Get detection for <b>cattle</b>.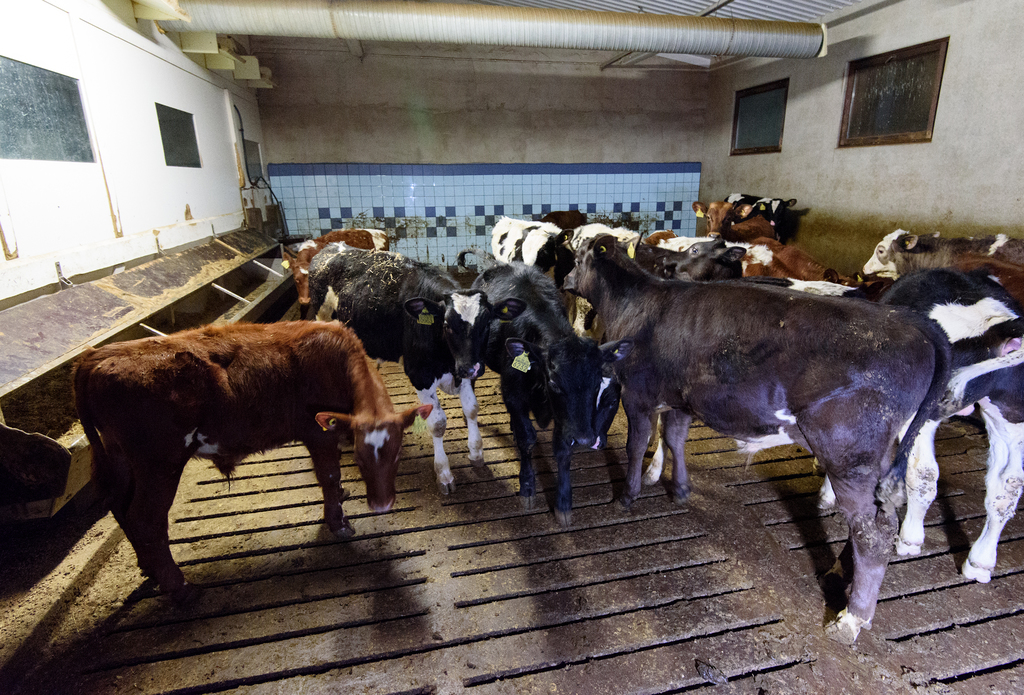
Detection: <bbox>302, 242, 524, 490</bbox>.
